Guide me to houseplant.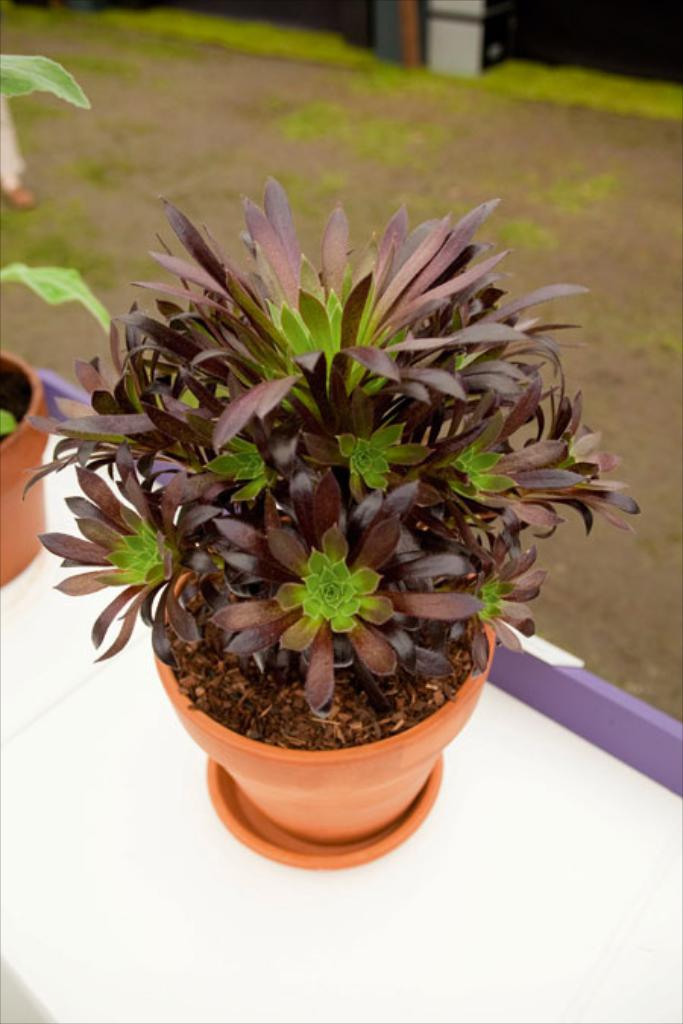
Guidance: [x1=0, y1=42, x2=109, y2=580].
